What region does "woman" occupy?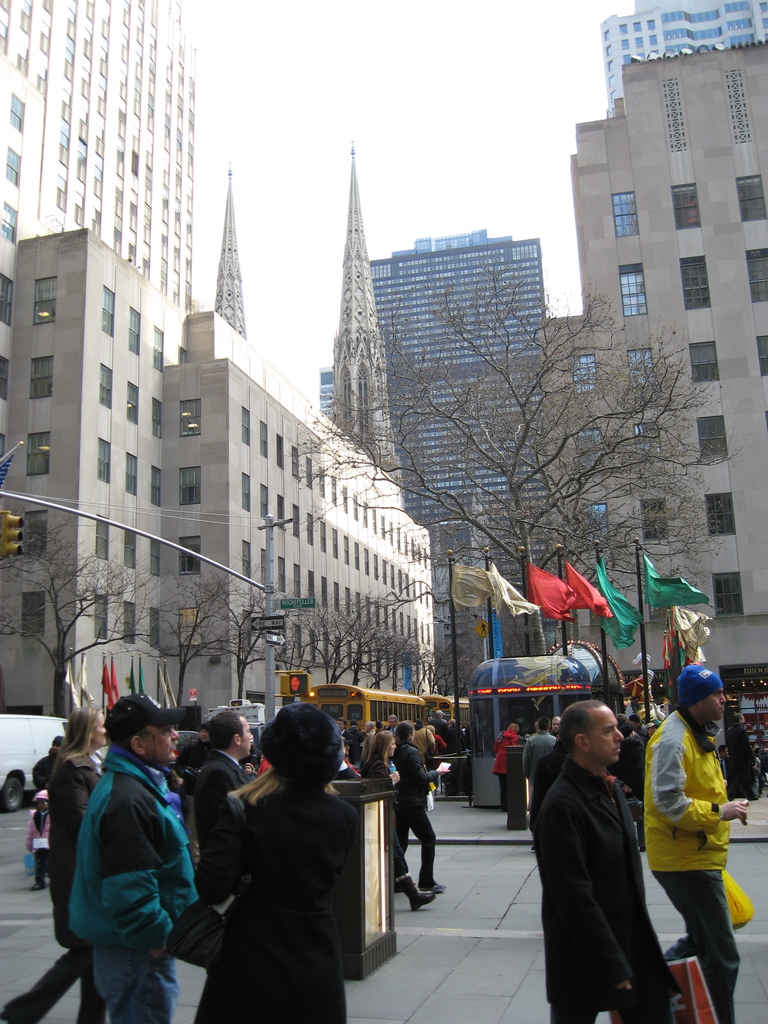
bbox=[191, 702, 377, 1020].
